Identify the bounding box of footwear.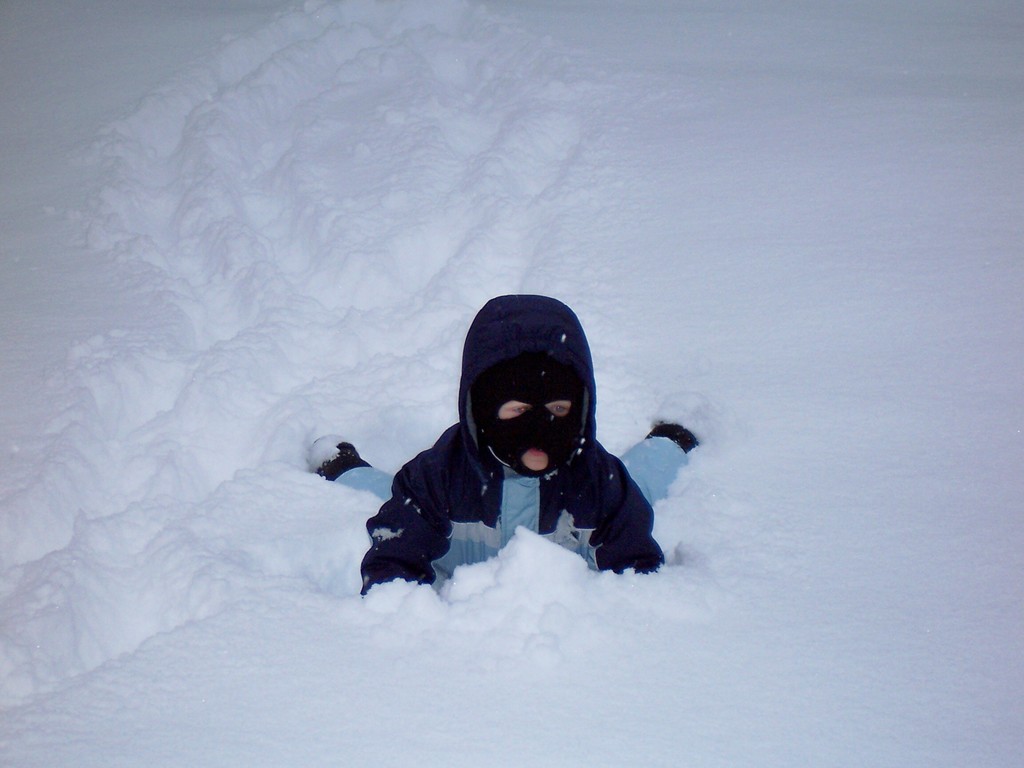
box(643, 419, 698, 454).
